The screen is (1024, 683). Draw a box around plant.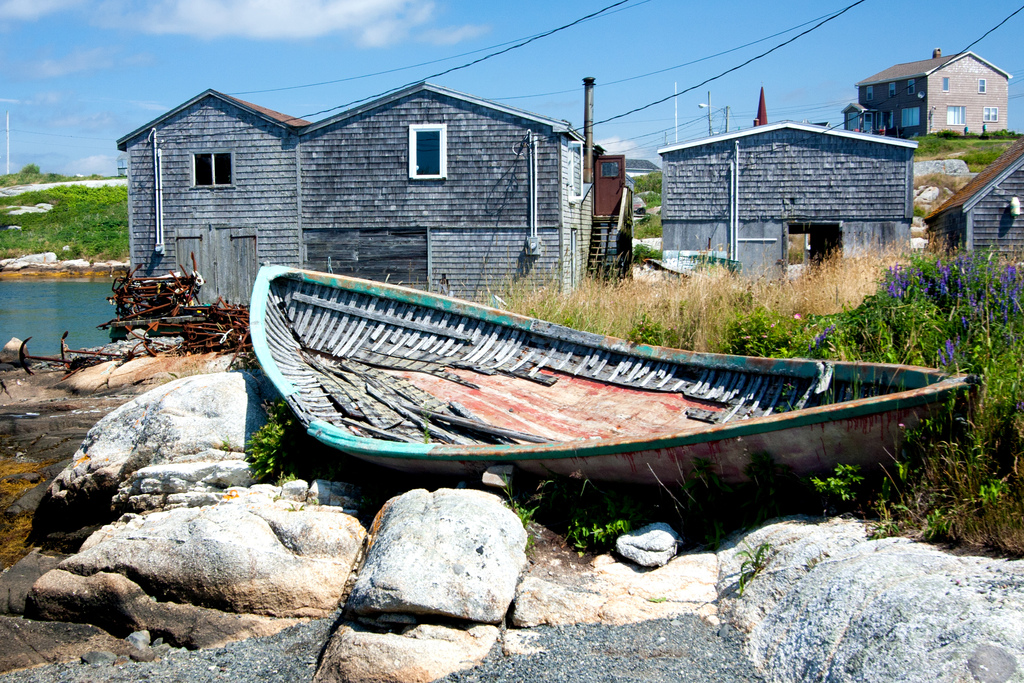
(left=856, top=492, right=902, bottom=534).
